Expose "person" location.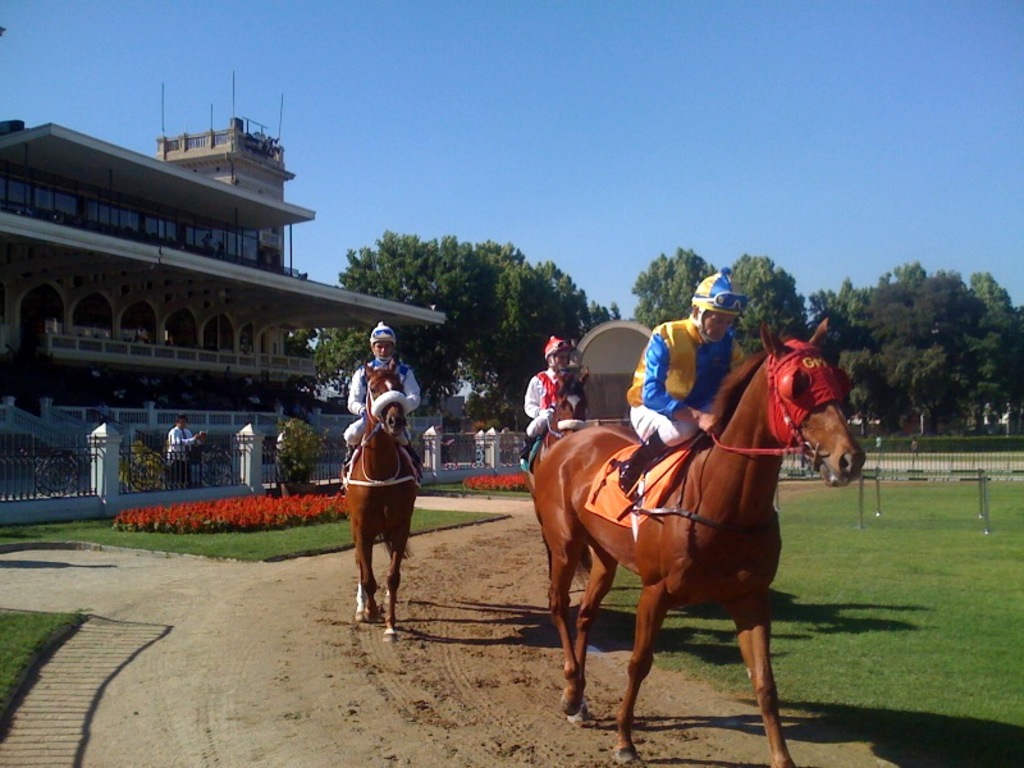
Exposed at box=[618, 268, 745, 499].
